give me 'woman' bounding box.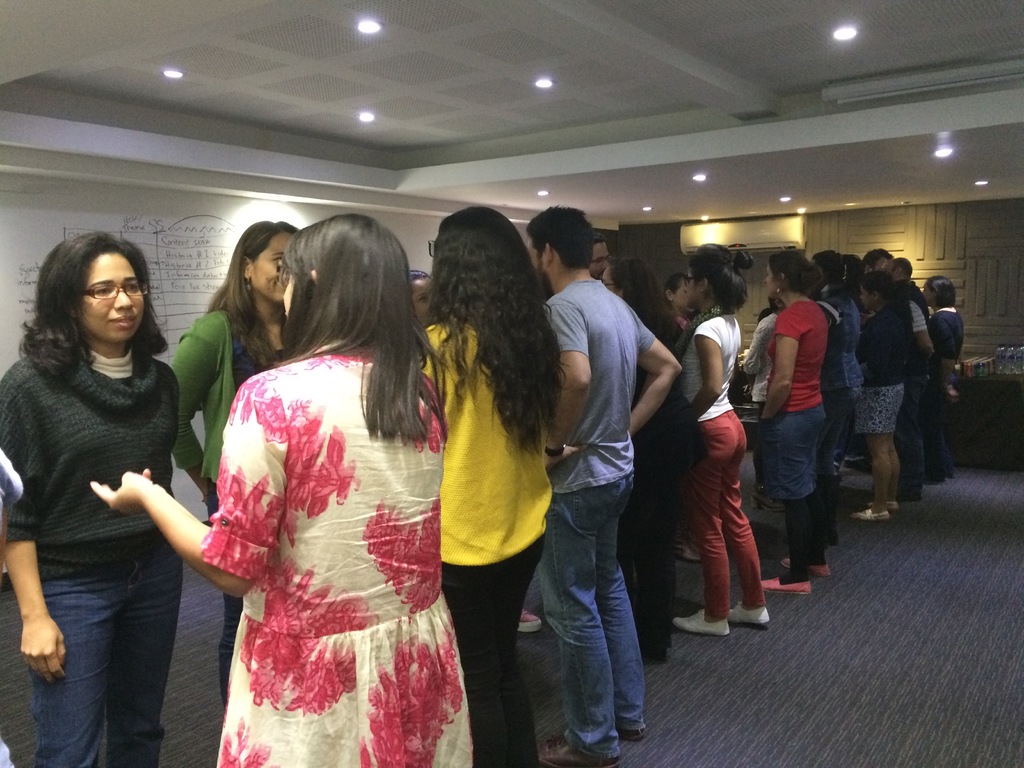
rect(664, 240, 770, 639).
